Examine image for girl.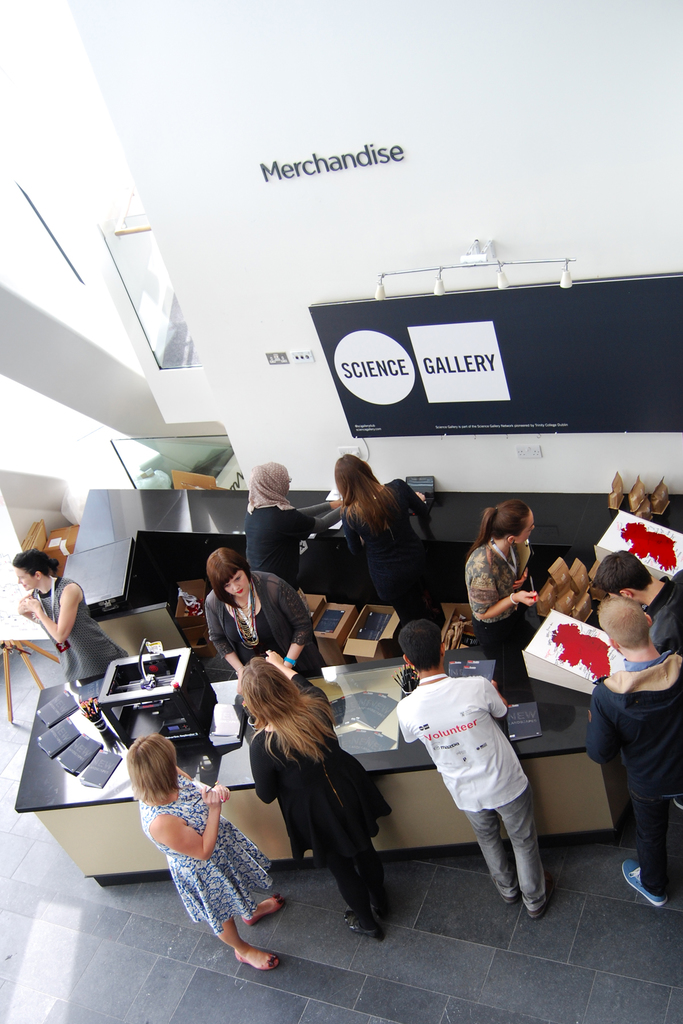
Examination result: rect(332, 456, 444, 641).
